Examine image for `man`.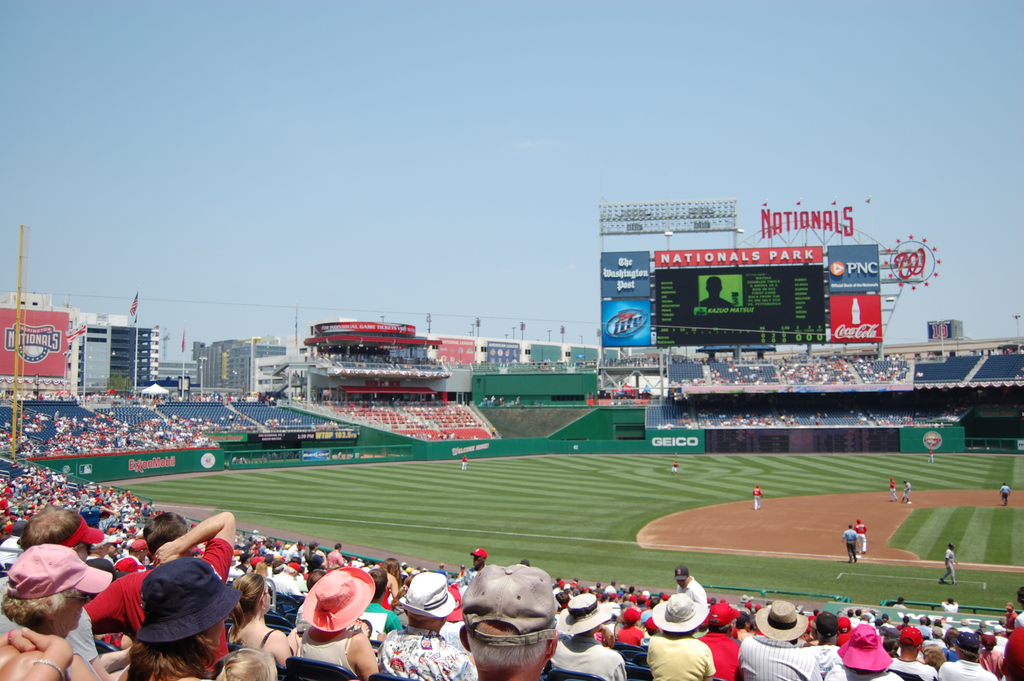
Examination result: rect(456, 559, 553, 680).
